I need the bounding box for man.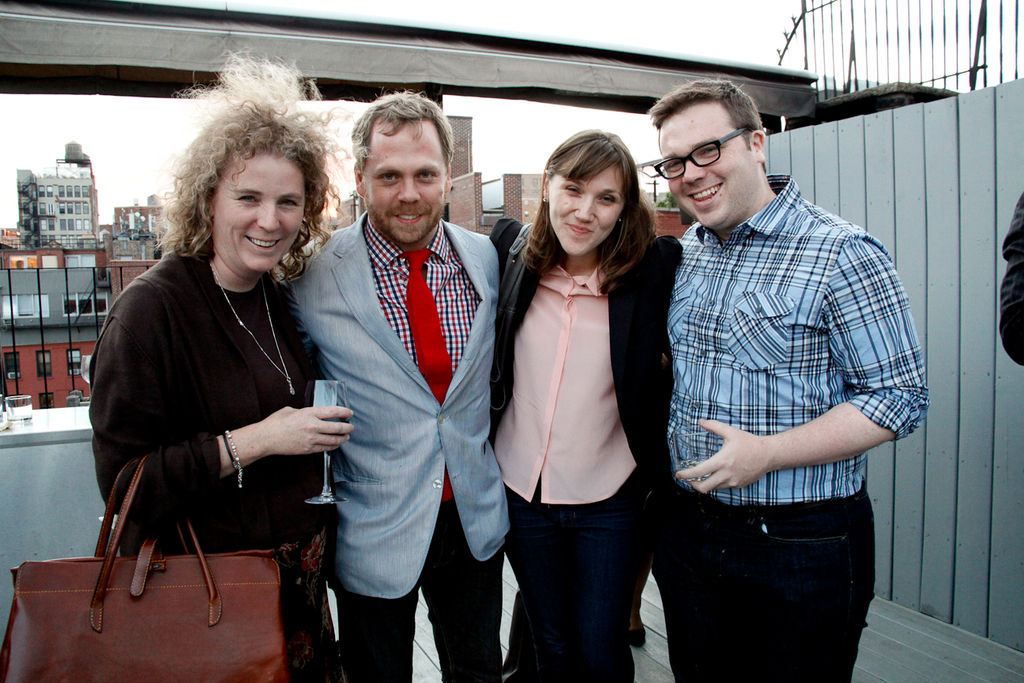
Here it is: detection(641, 66, 919, 658).
